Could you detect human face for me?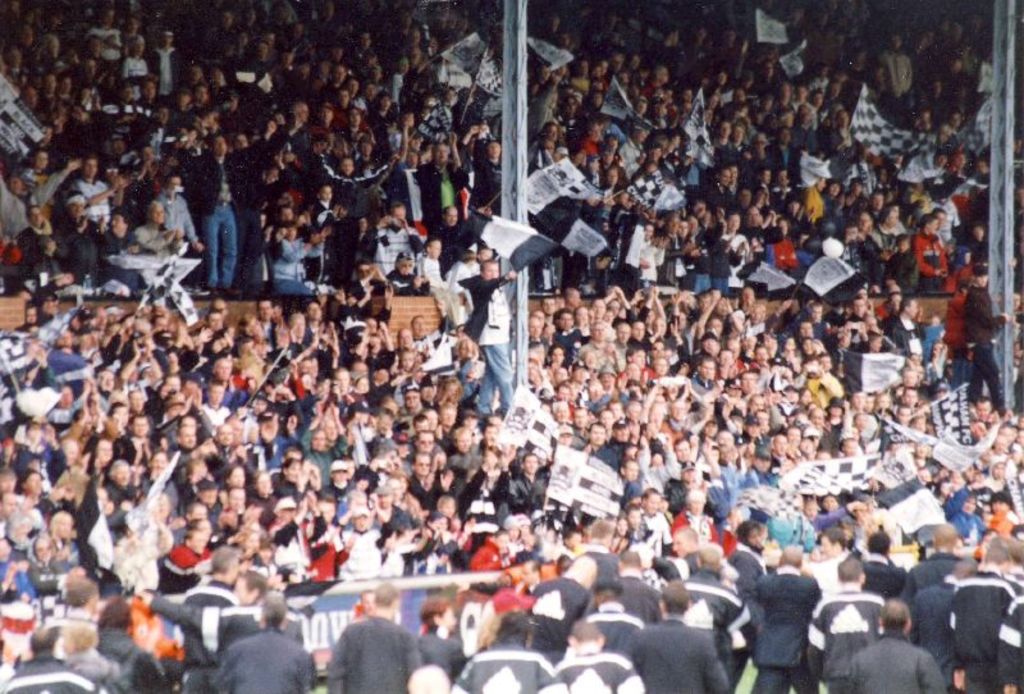
Detection result: x1=653, y1=90, x2=663, y2=102.
